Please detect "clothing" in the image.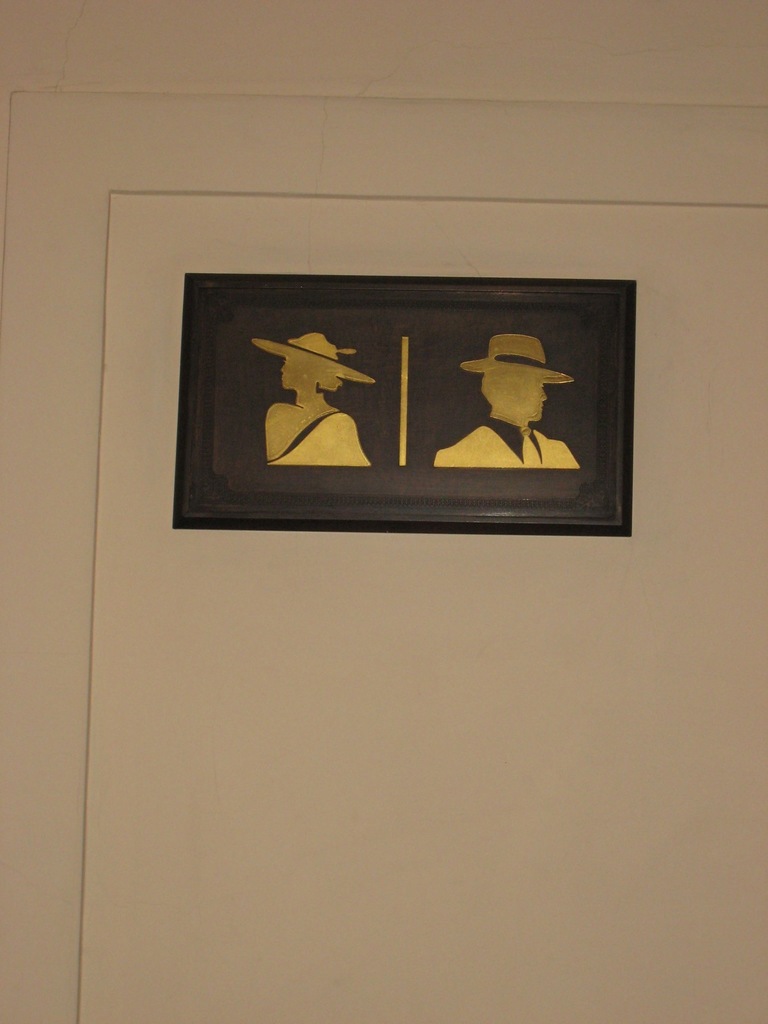
<region>433, 429, 586, 476</region>.
